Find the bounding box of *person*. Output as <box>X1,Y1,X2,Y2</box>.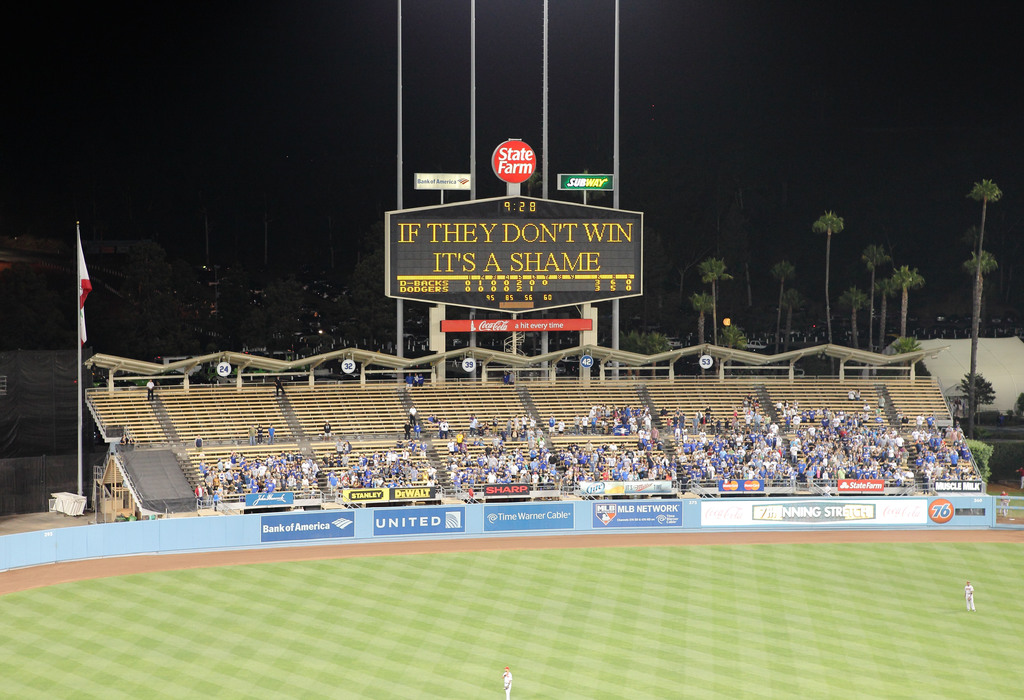
<box>273,375,285,396</box>.
